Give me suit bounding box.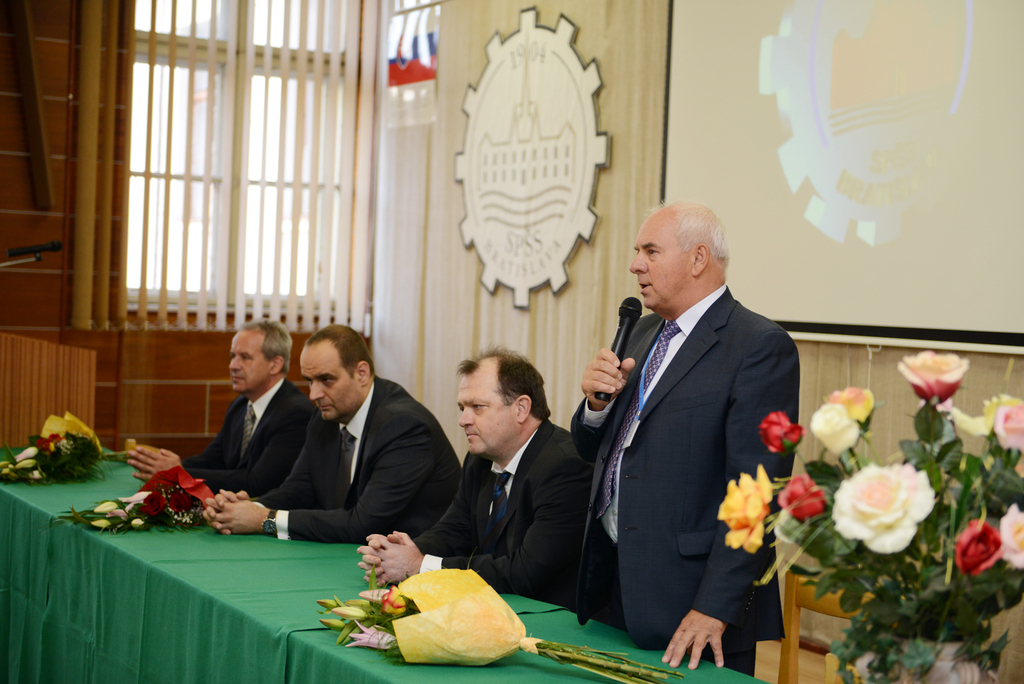
Rect(178, 379, 314, 504).
